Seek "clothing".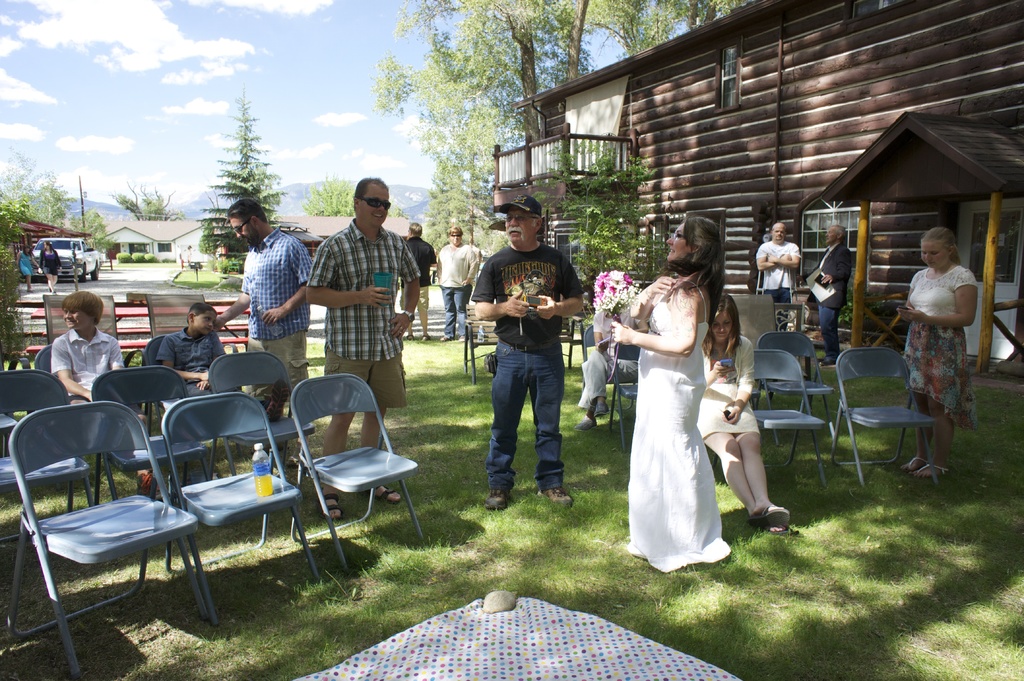
pyautogui.locateOnScreen(578, 303, 637, 410).
